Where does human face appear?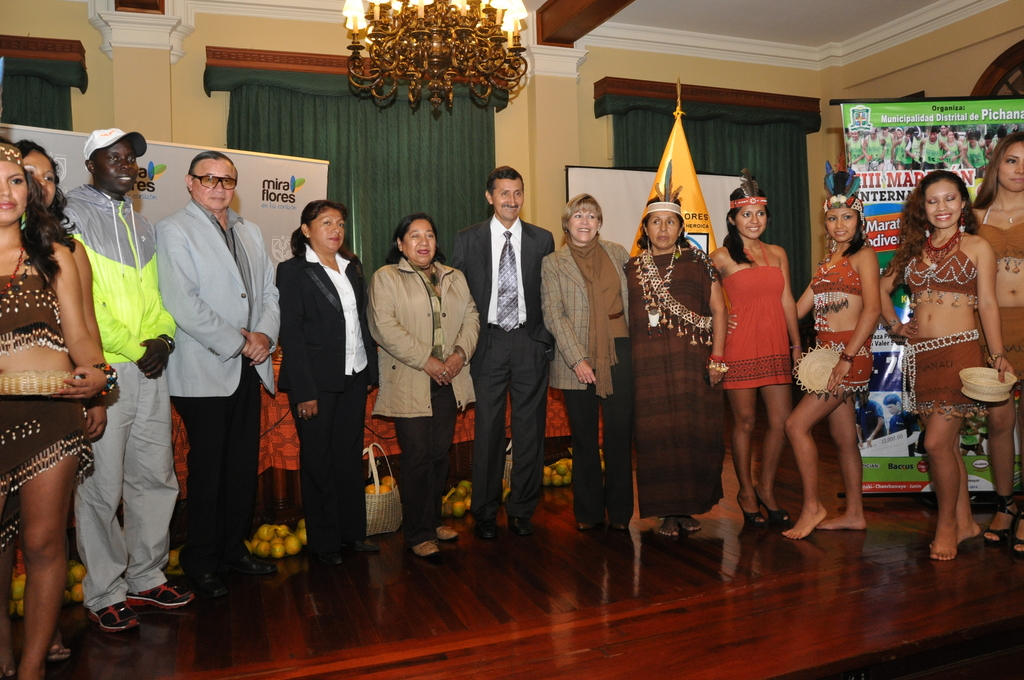
Appears at l=24, t=151, r=58, b=209.
